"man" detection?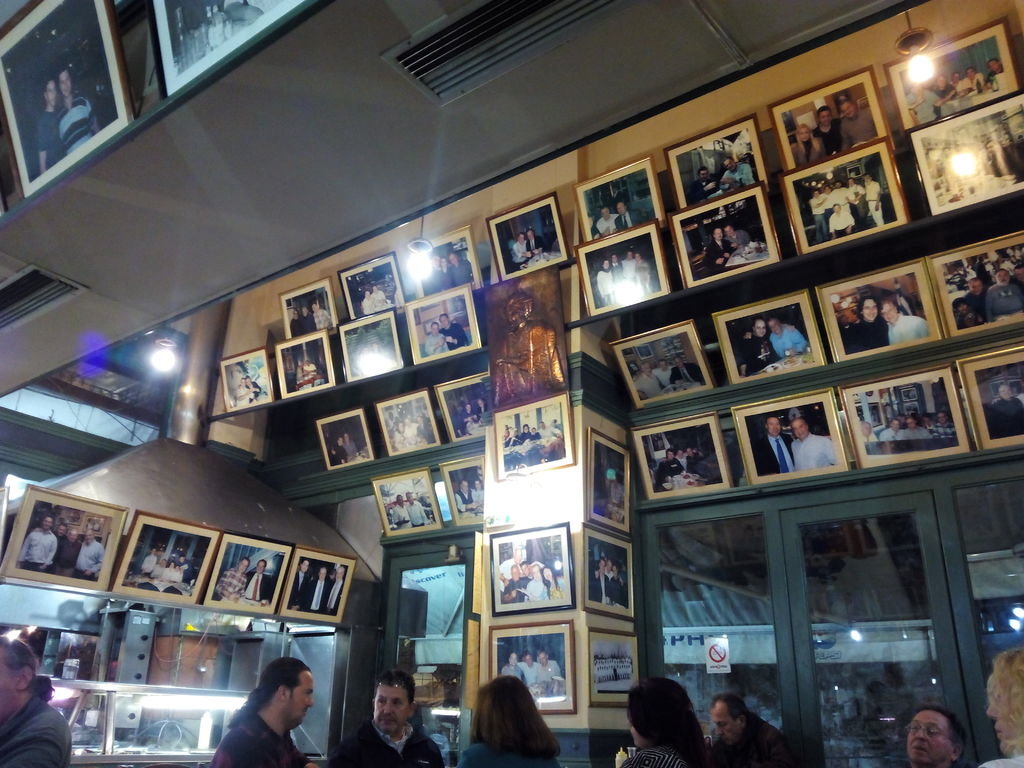
<region>0, 634, 75, 767</region>
